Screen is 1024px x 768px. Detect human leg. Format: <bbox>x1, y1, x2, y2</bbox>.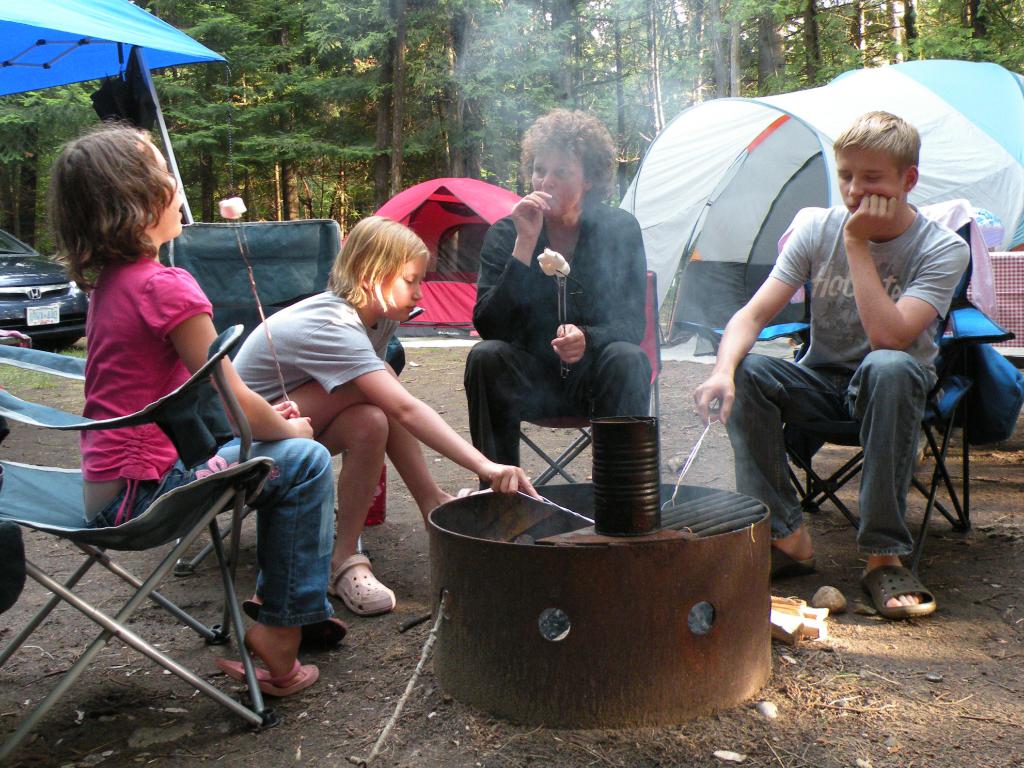
<bbox>459, 334, 571, 482</bbox>.
